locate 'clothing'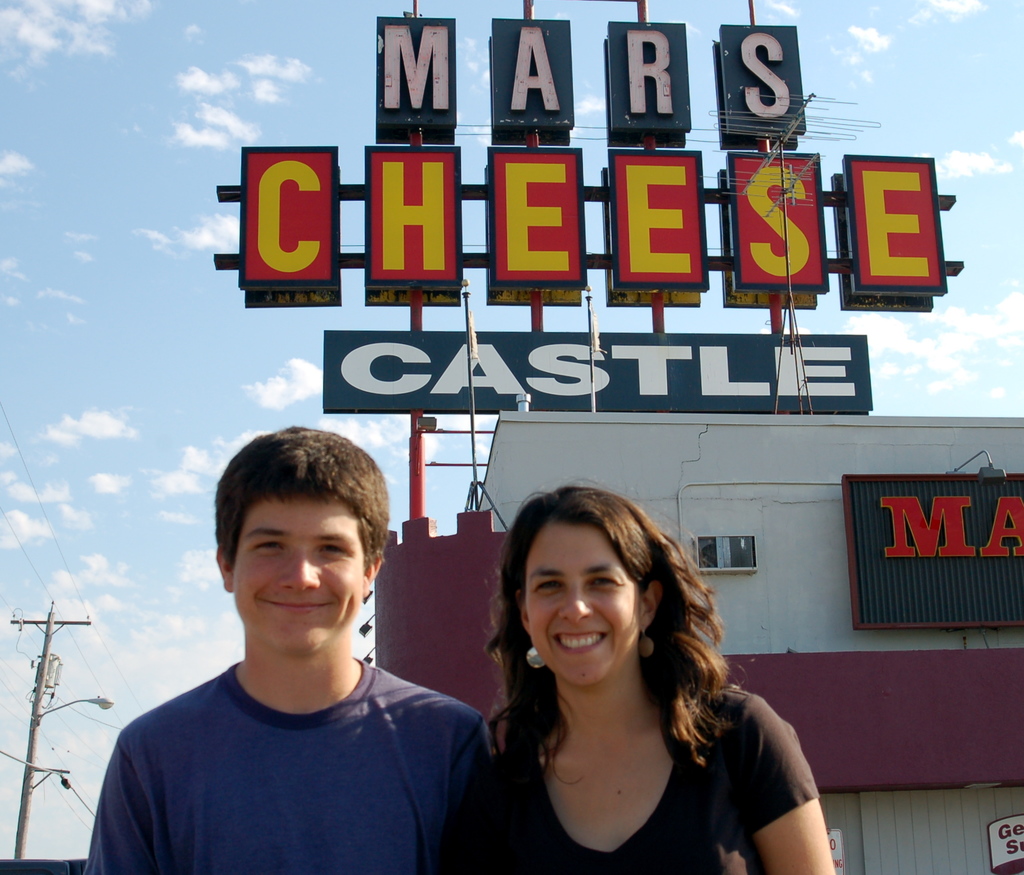
(88, 623, 505, 863)
